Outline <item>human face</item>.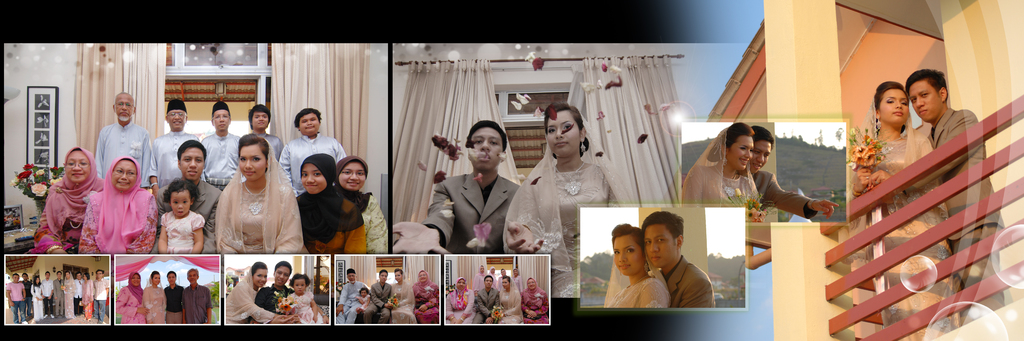
Outline: 11/273/19/283.
